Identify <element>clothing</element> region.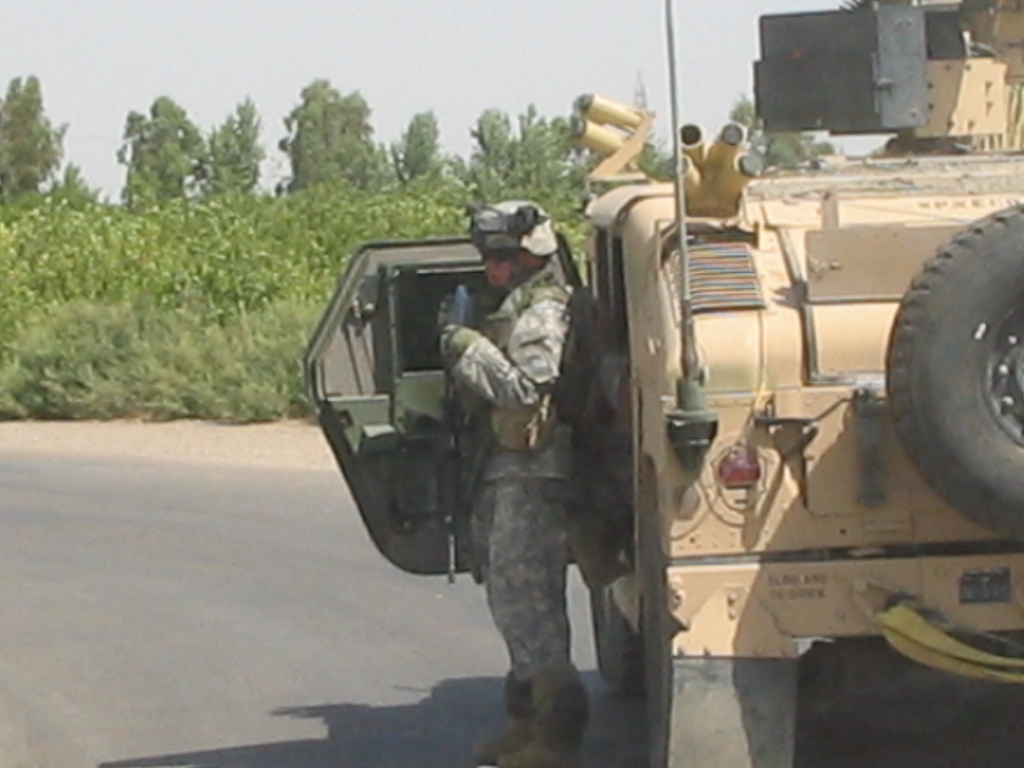
Region: region(429, 214, 613, 696).
